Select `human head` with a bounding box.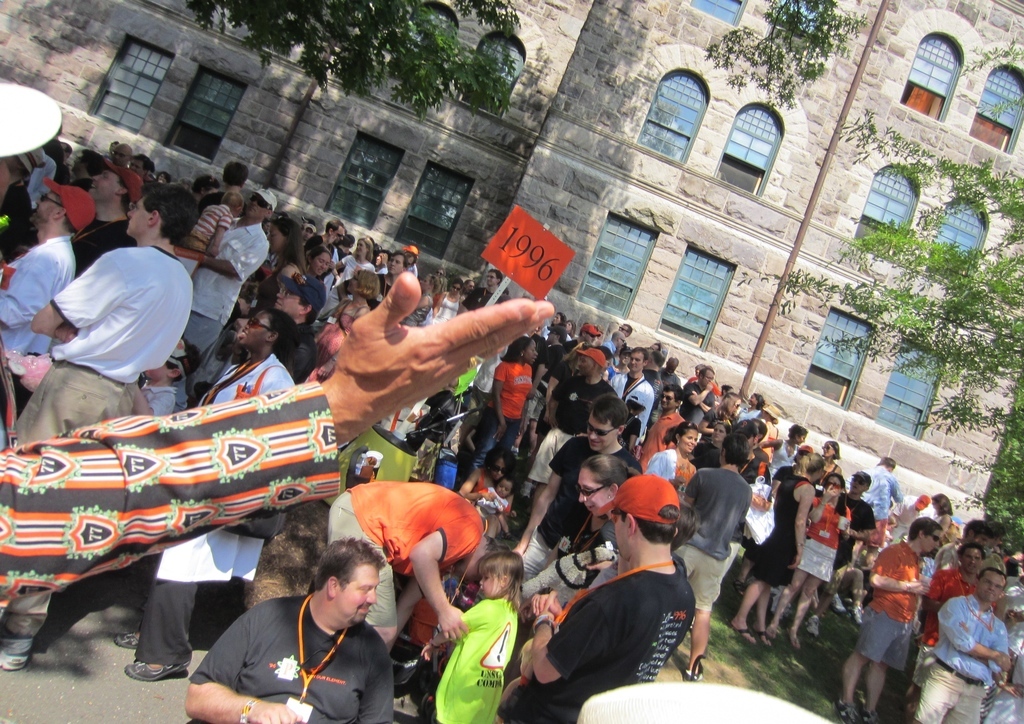
left=221, top=161, right=246, bottom=185.
